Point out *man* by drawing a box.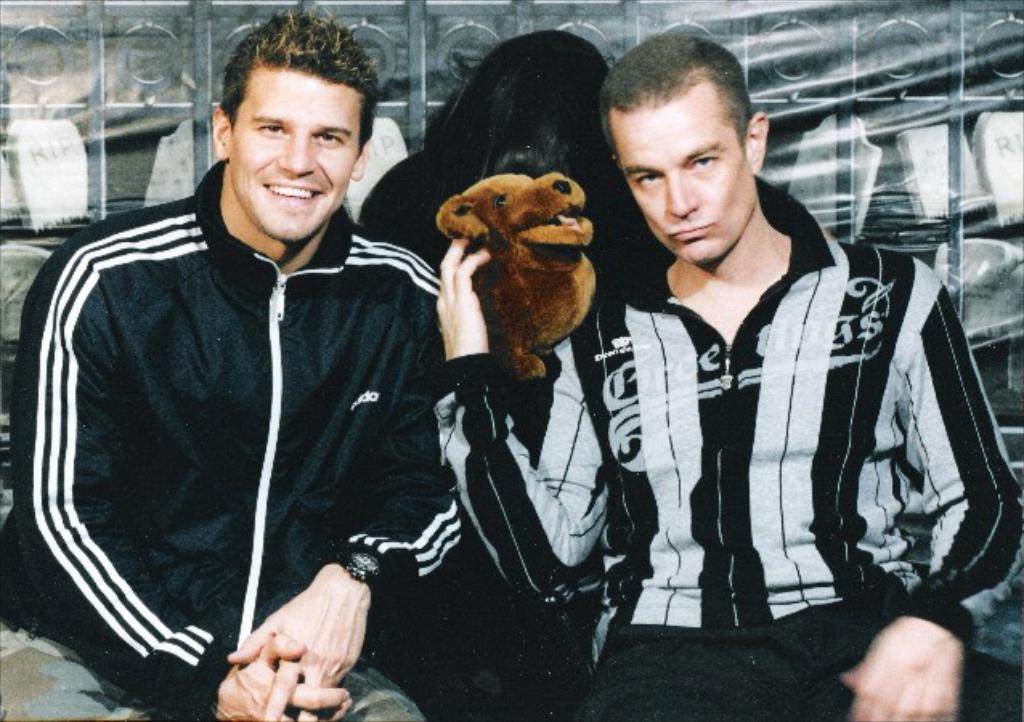
pyautogui.locateOnScreen(424, 27, 1022, 720).
